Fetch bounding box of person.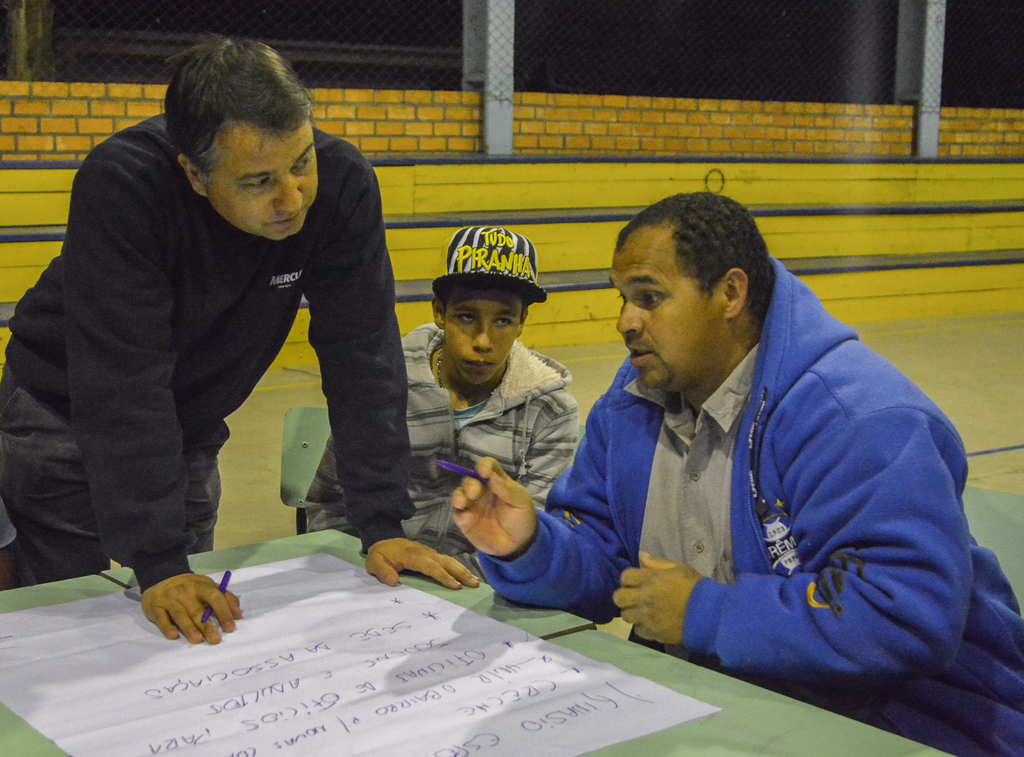
Bbox: [451,189,1023,756].
